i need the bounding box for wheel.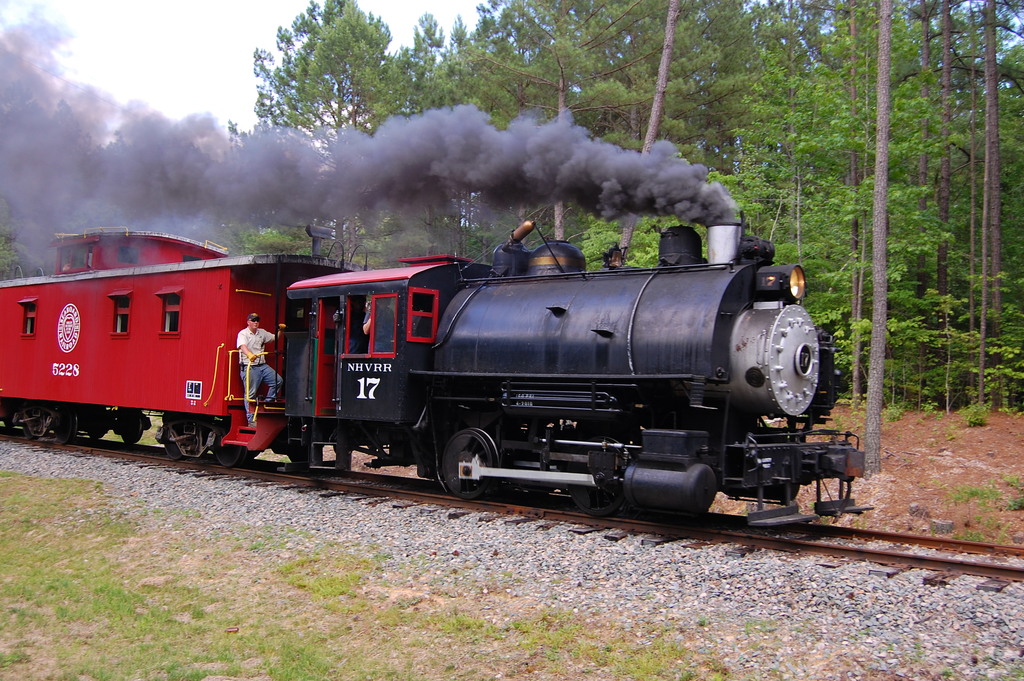
Here it is: 555/433/631/518.
